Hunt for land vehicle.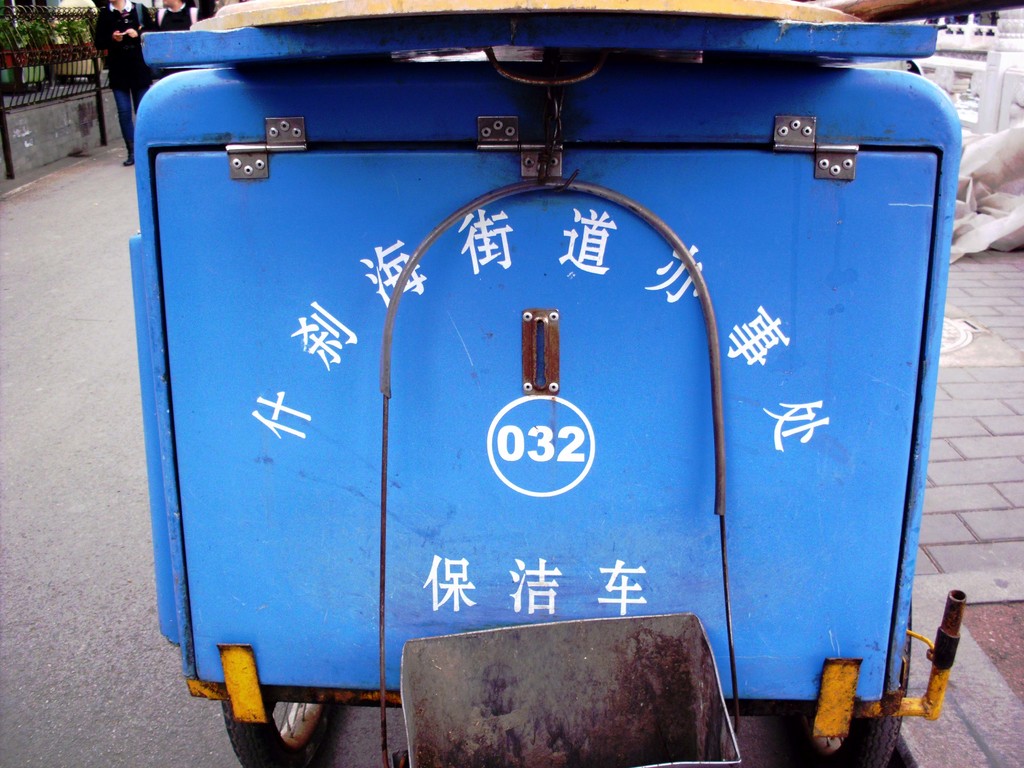
Hunted down at bbox=(113, 0, 1023, 767).
